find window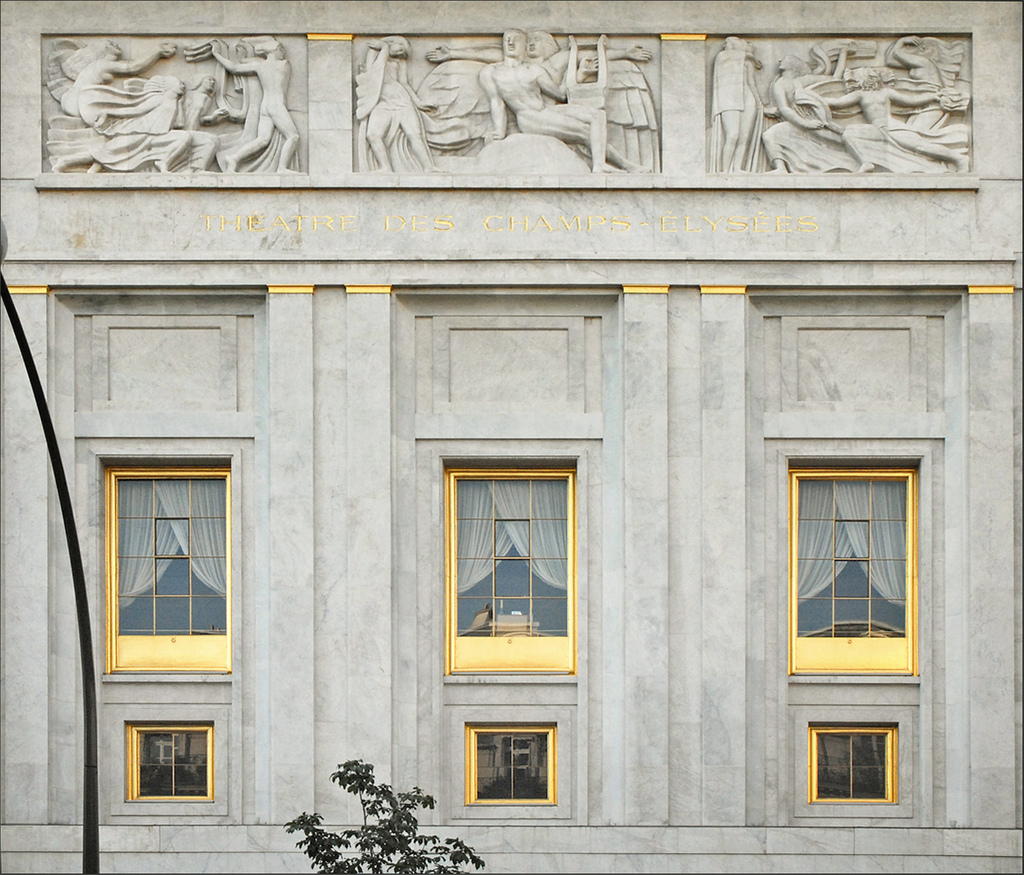
locate(121, 716, 217, 805)
